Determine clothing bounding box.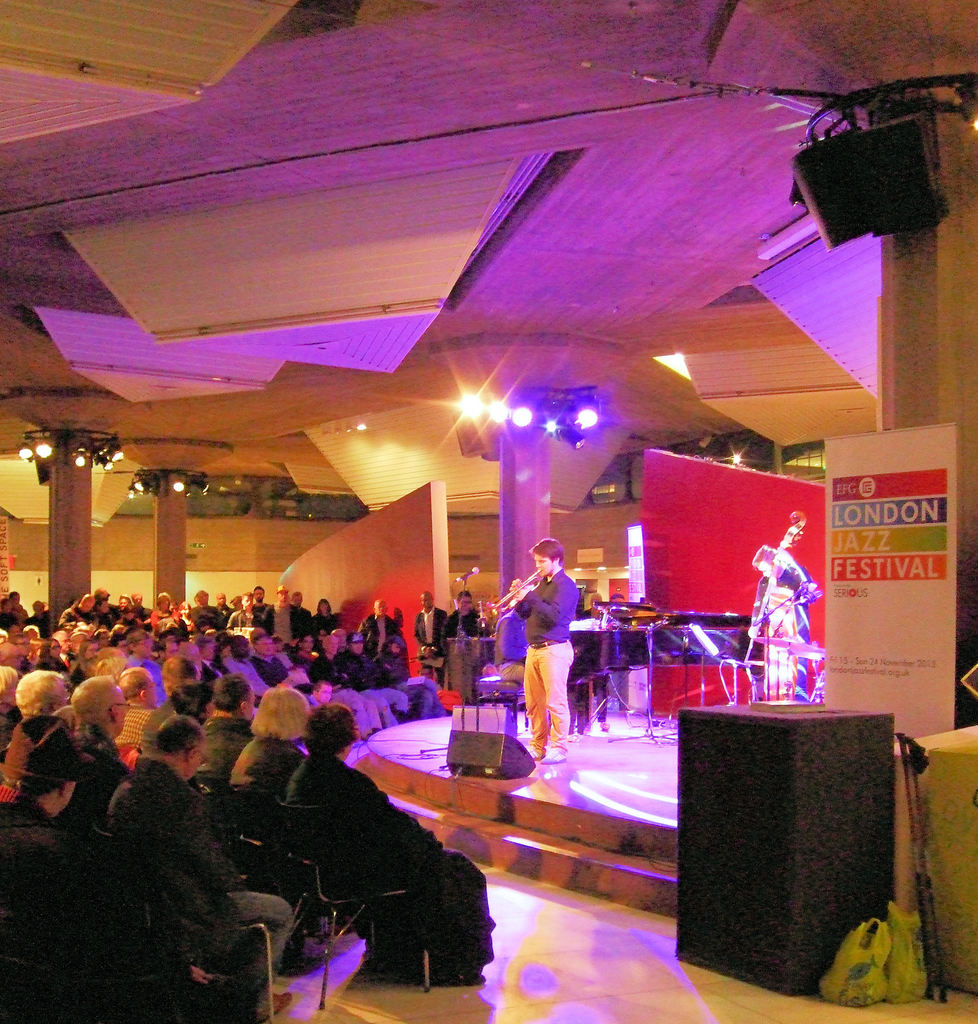
Determined: [362,614,397,662].
